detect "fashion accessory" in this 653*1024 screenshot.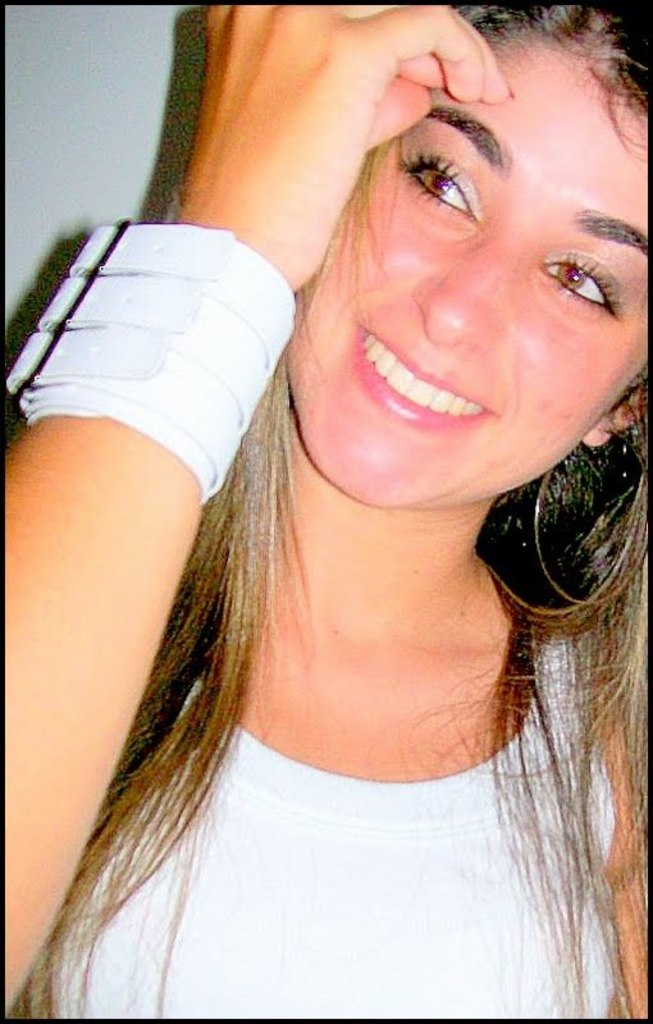
Detection: <box>534,424,648,599</box>.
